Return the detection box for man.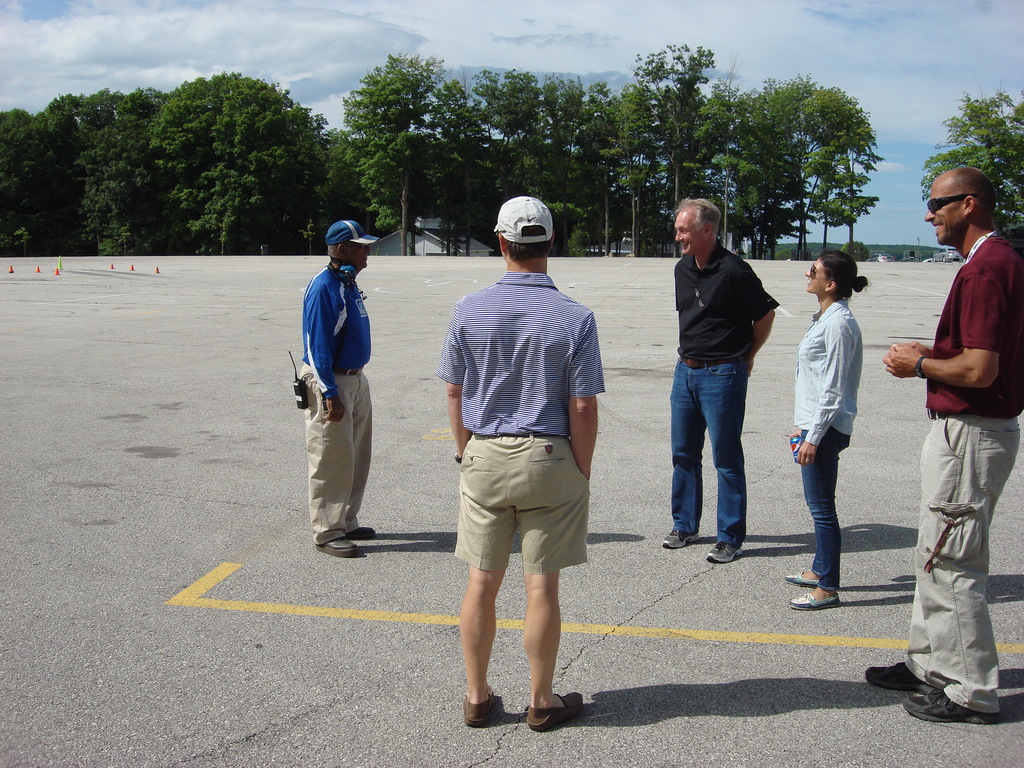
locate(426, 188, 614, 717).
